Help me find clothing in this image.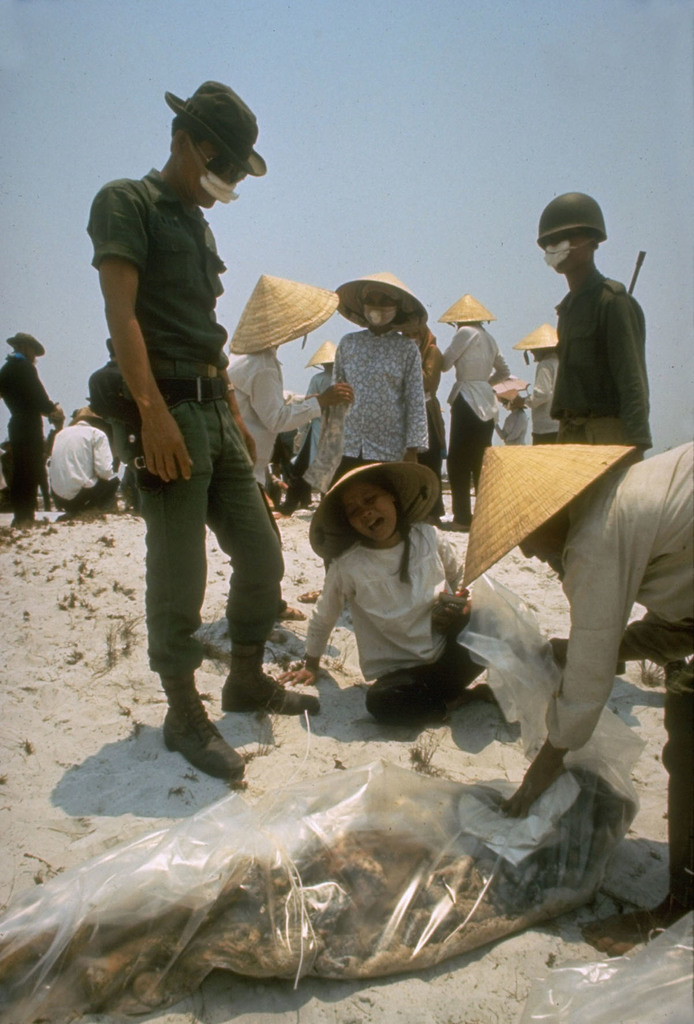
Found it: [224, 353, 327, 614].
